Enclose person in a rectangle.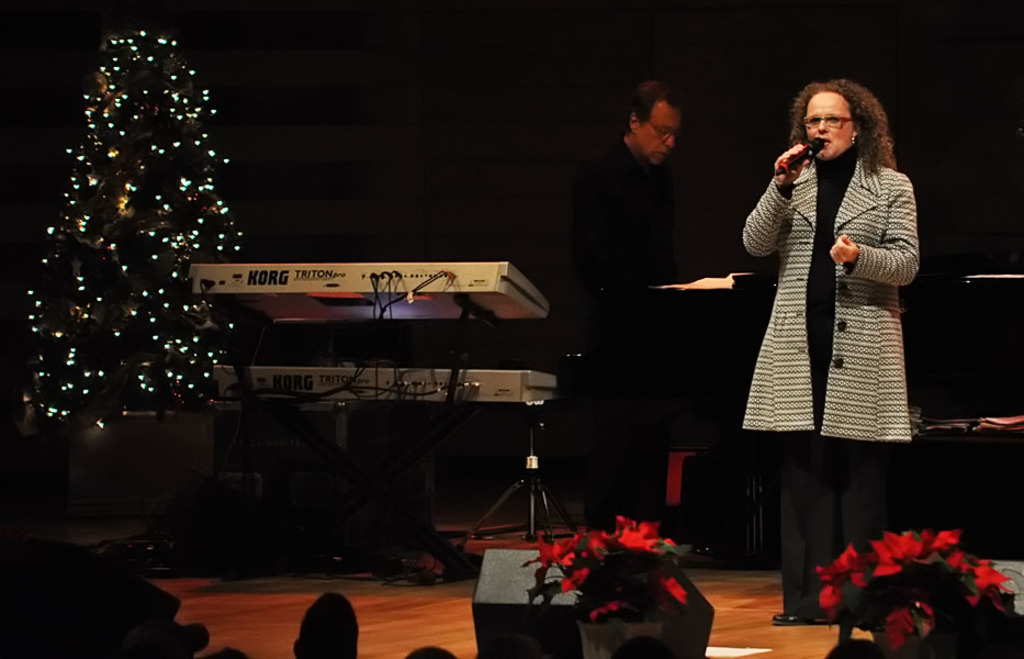
542, 83, 685, 533.
